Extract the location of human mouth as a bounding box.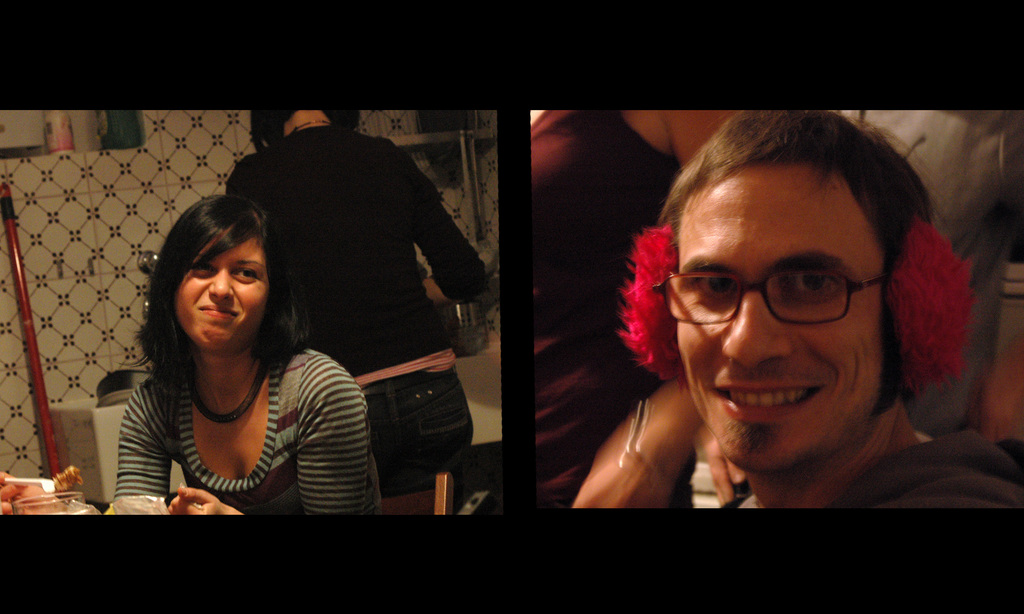
x1=200 y1=304 x2=241 y2=318.
